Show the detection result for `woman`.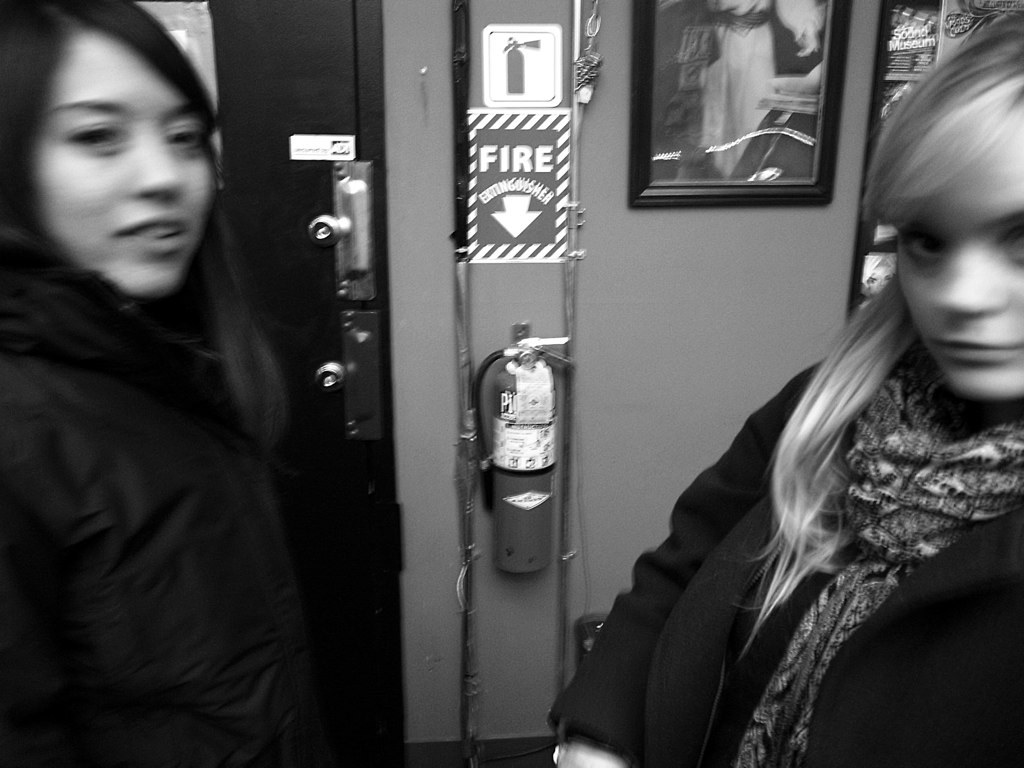
[568, 111, 986, 762].
